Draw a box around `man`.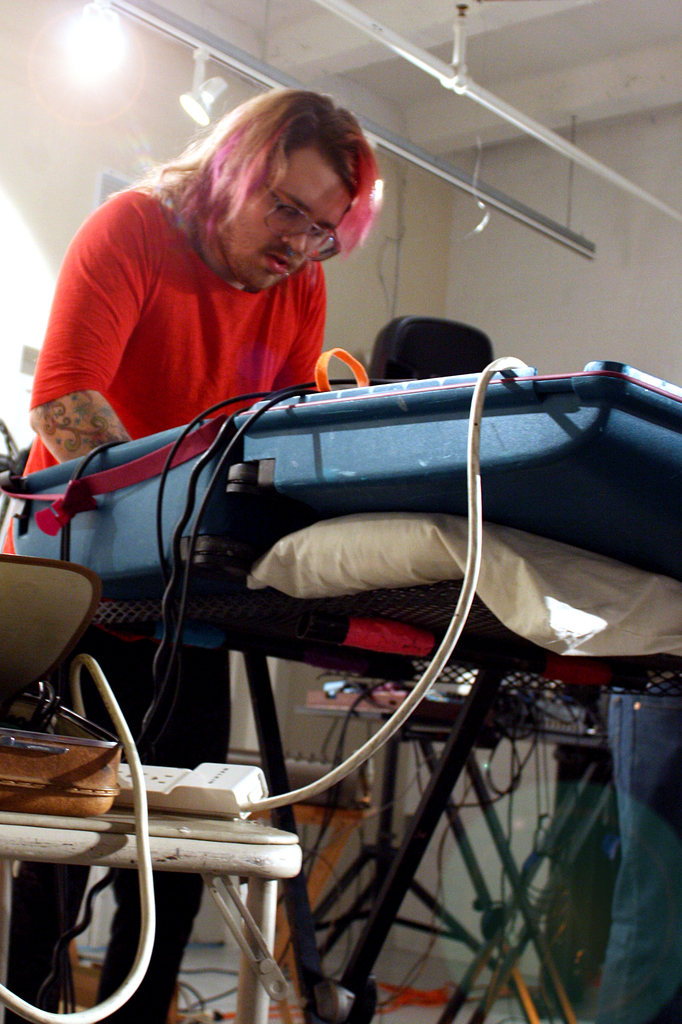
0/86/379/1023.
